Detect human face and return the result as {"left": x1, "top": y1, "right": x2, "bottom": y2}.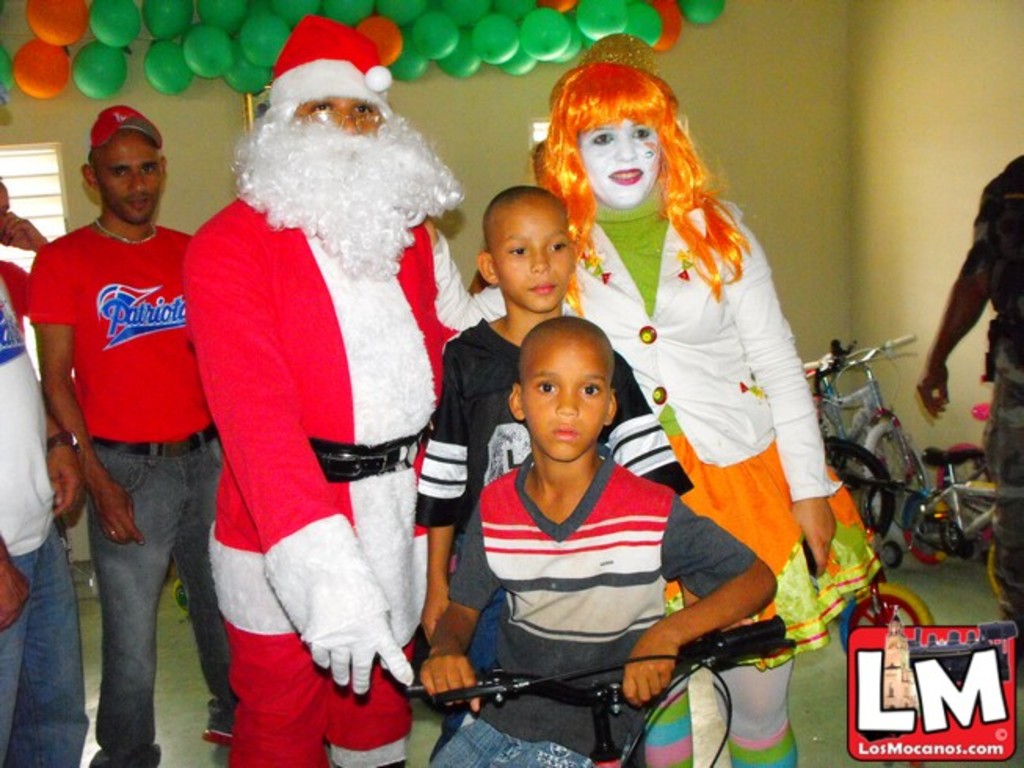
{"left": 524, "top": 337, "right": 612, "bottom": 461}.
